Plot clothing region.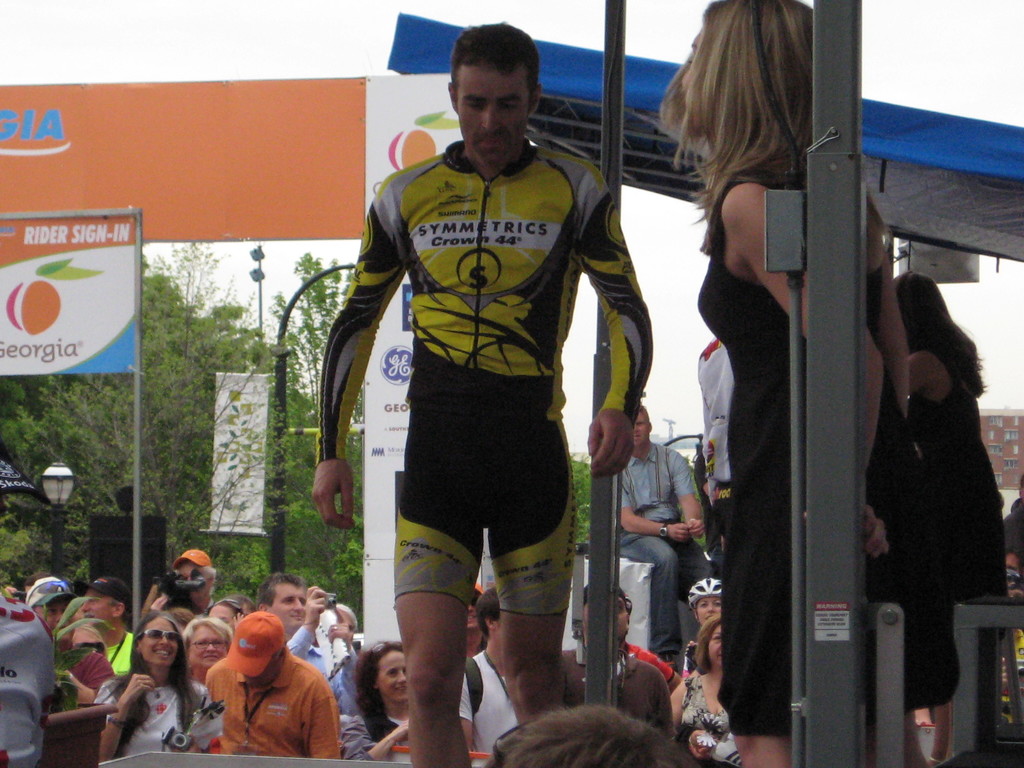
Plotted at [x1=631, y1=642, x2=683, y2=714].
